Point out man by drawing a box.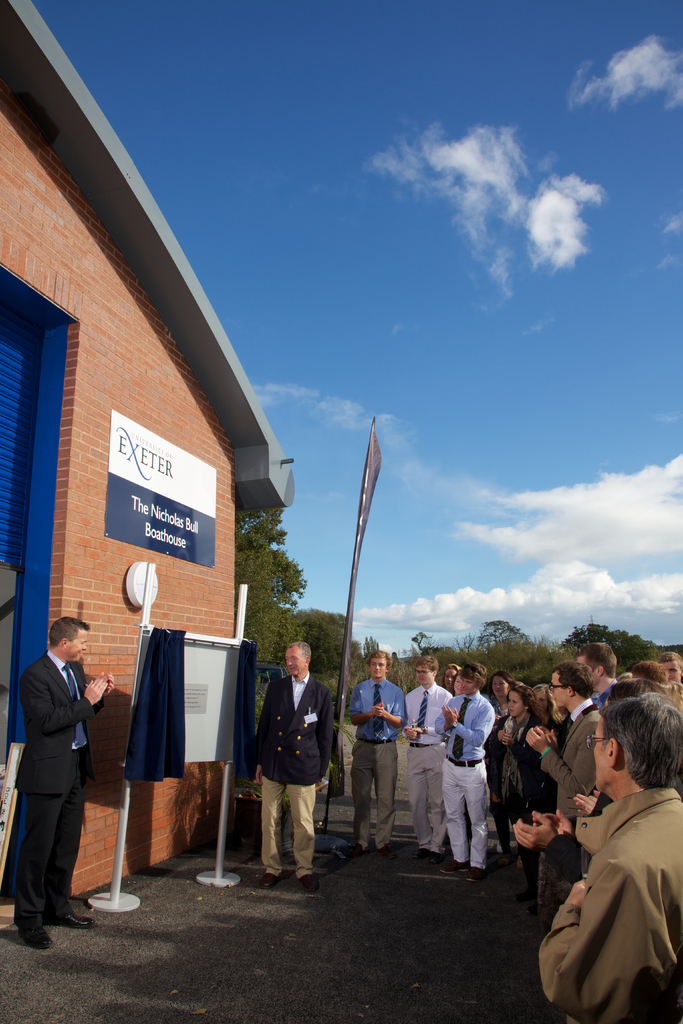
440, 664, 497, 884.
